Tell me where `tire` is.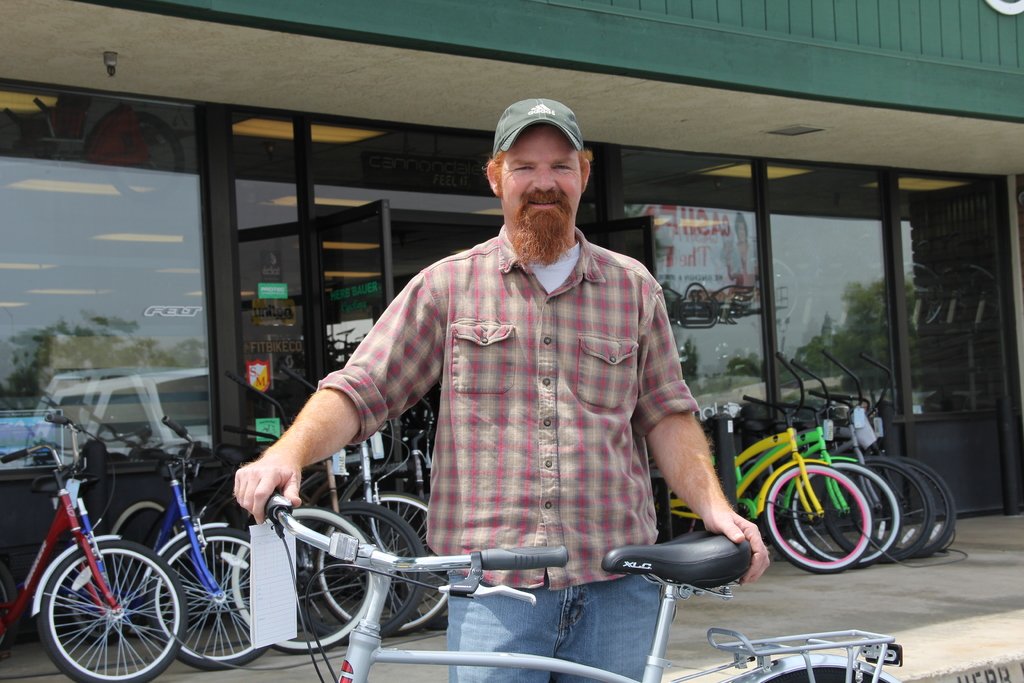
`tire` is at detection(369, 490, 457, 628).
